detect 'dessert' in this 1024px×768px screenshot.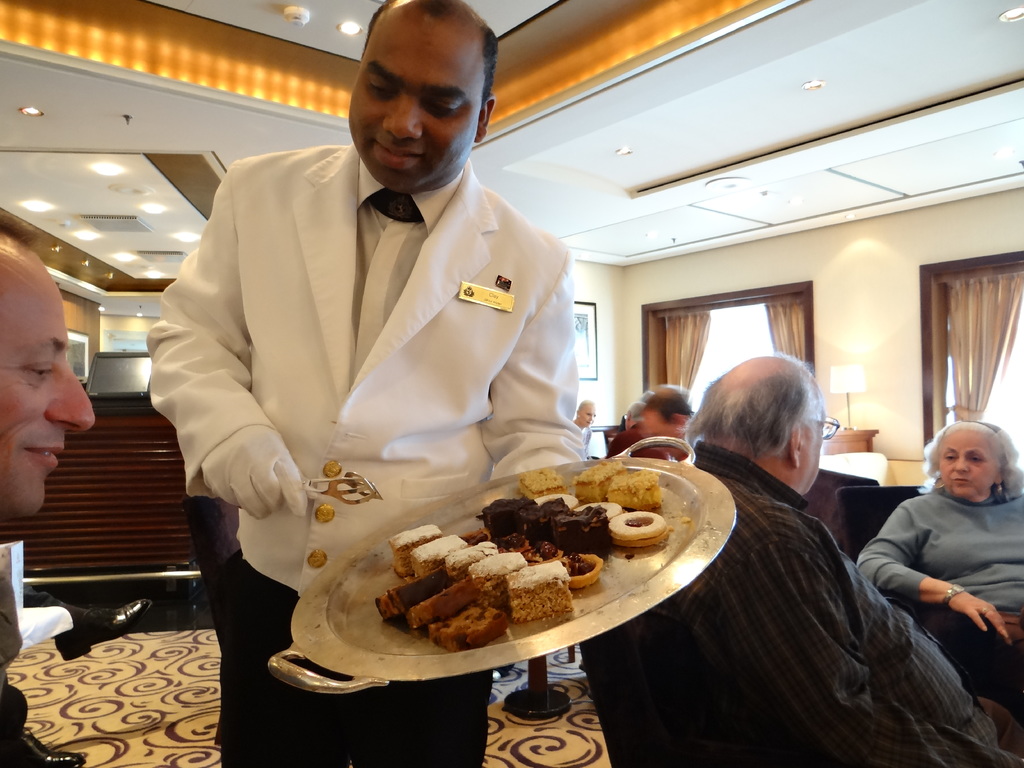
Detection: [left=474, top=498, right=537, bottom=536].
